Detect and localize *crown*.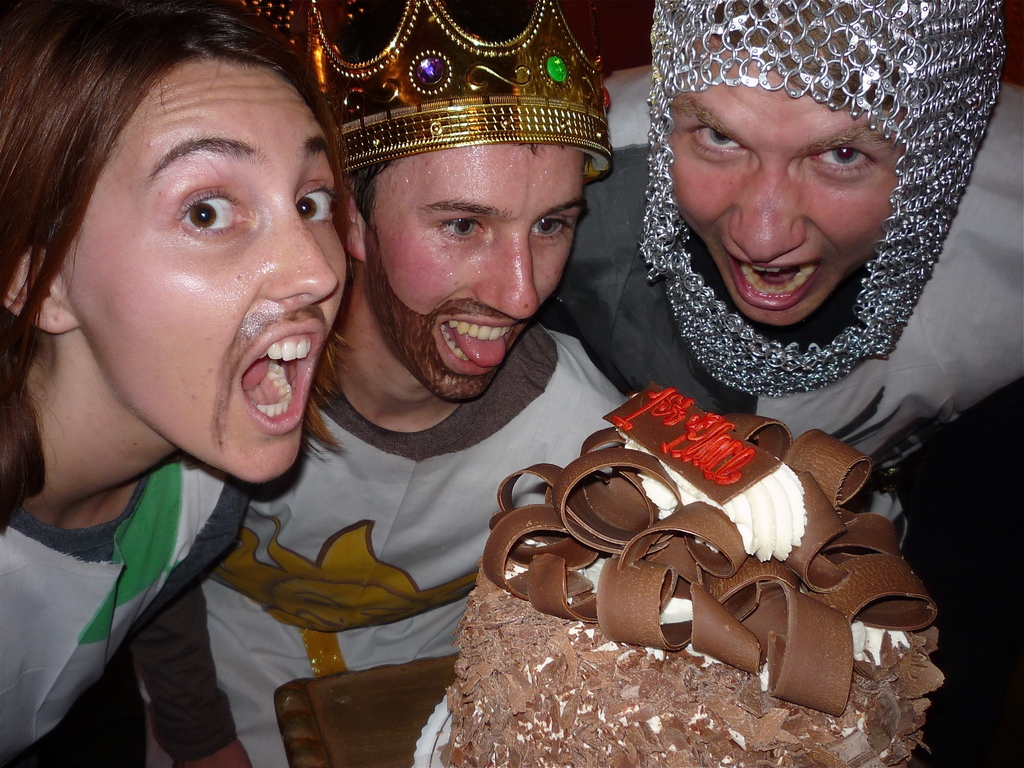
Localized at region(300, 0, 617, 175).
